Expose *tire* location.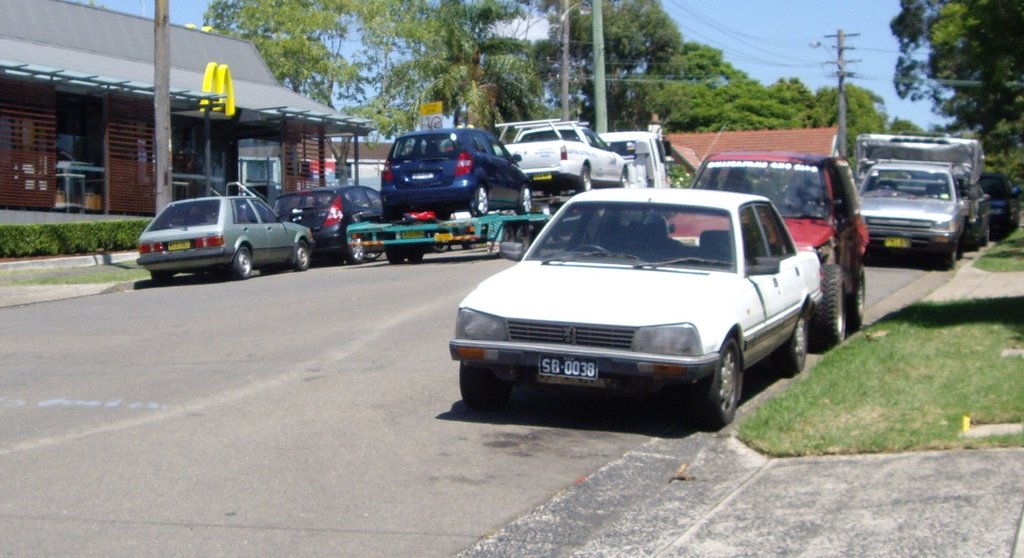
Exposed at bbox=[406, 250, 424, 263].
